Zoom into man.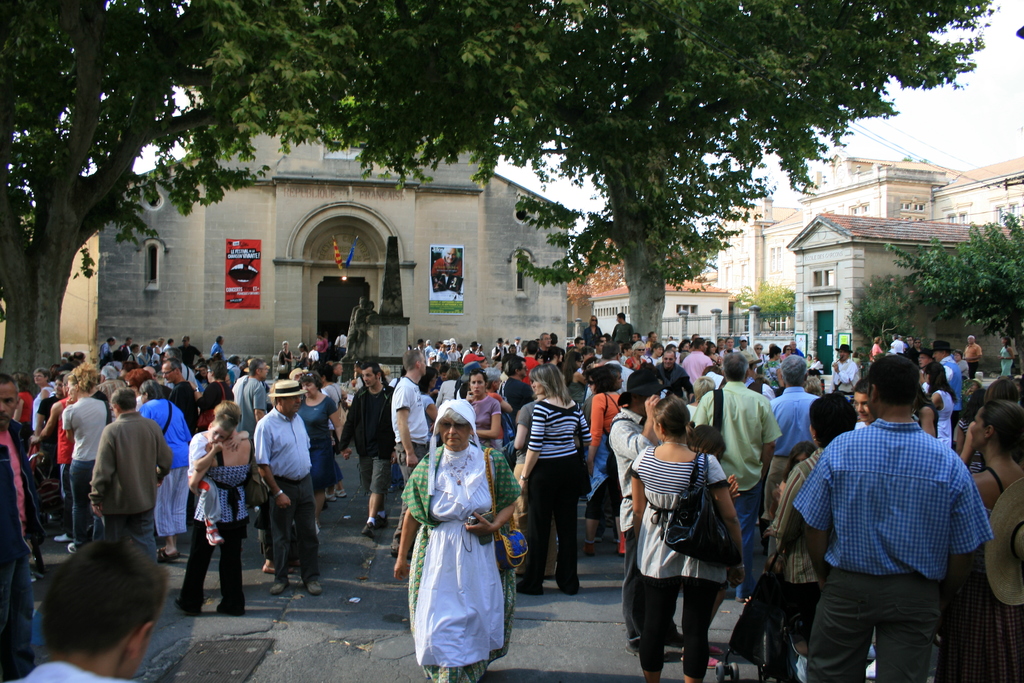
Zoom target: select_region(15, 536, 166, 682).
